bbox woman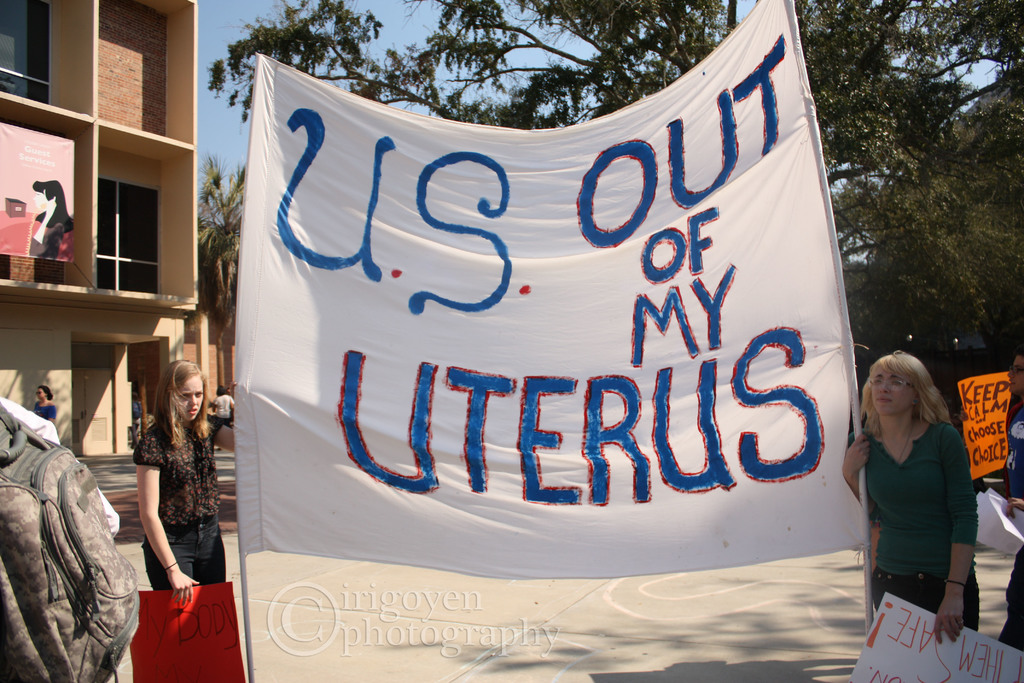
<box>29,177,73,261</box>
